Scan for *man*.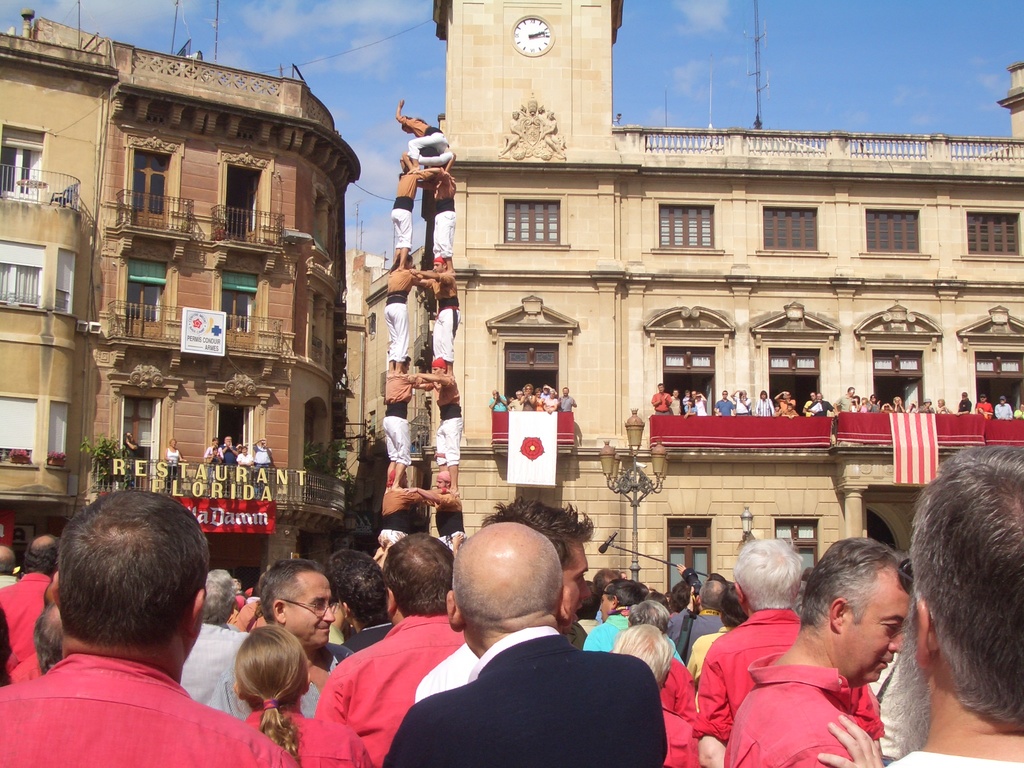
Scan result: bbox=[832, 387, 857, 409].
